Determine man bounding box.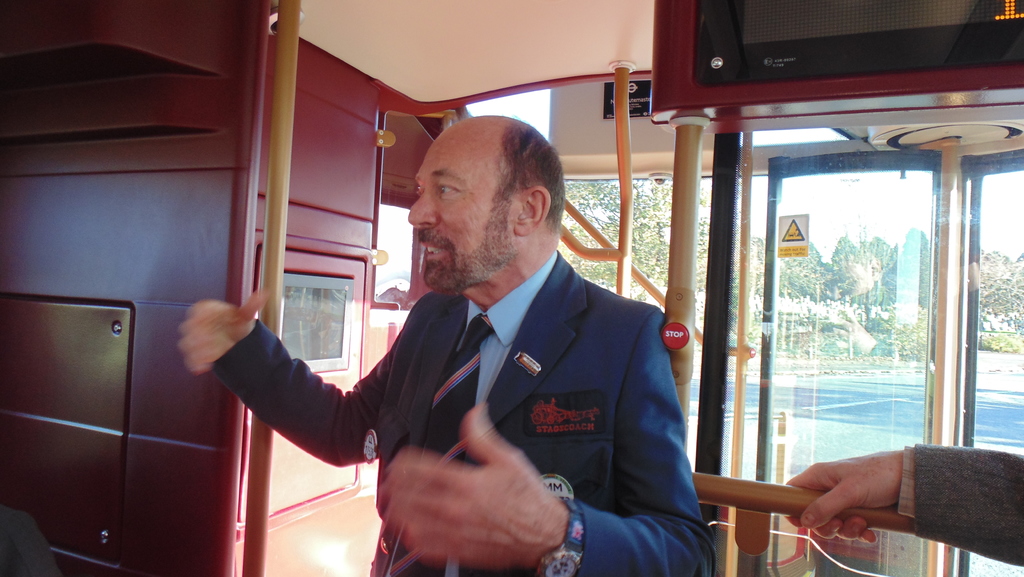
Determined: region(0, 501, 63, 576).
